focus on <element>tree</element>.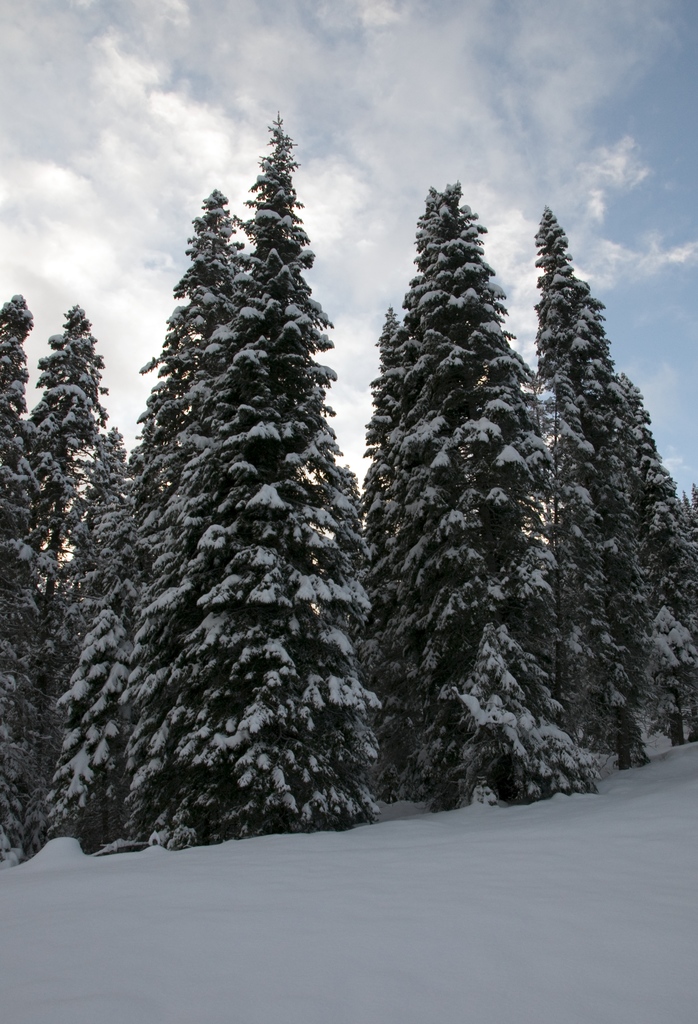
Focused at [left=355, top=303, right=404, bottom=625].
